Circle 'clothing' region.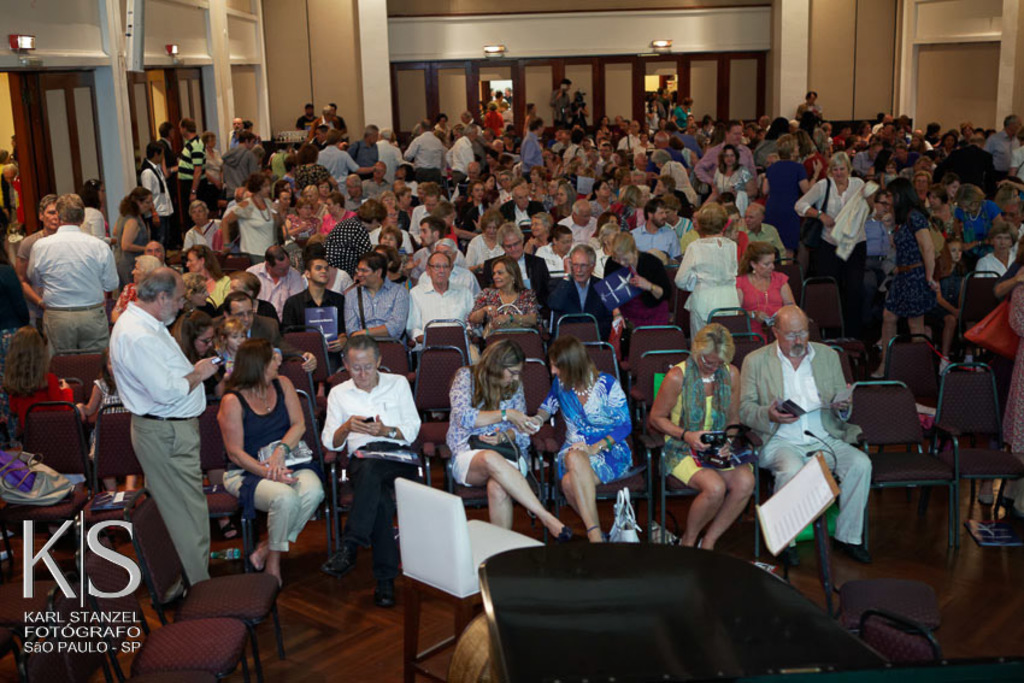
Region: 0/255/36/361.
